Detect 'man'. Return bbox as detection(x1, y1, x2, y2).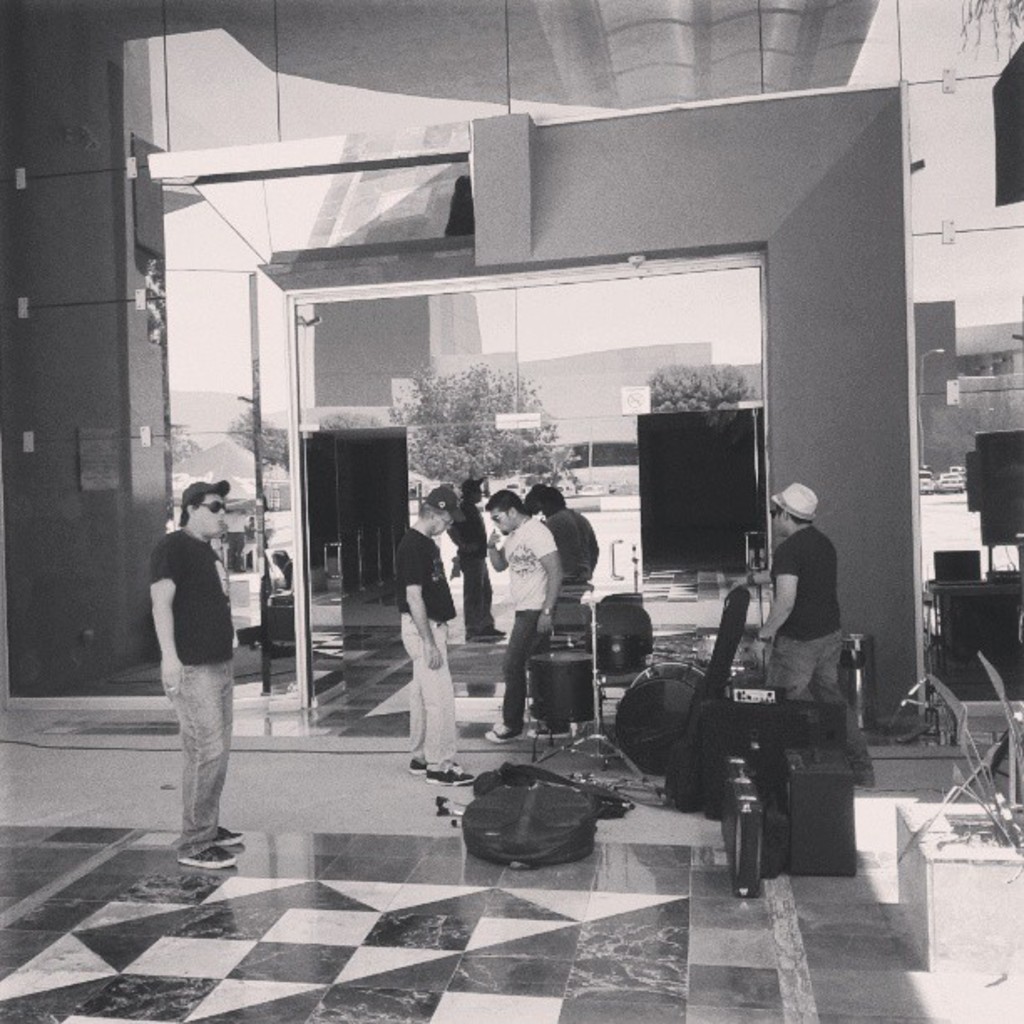
detection(484, 492, 571, 741).
